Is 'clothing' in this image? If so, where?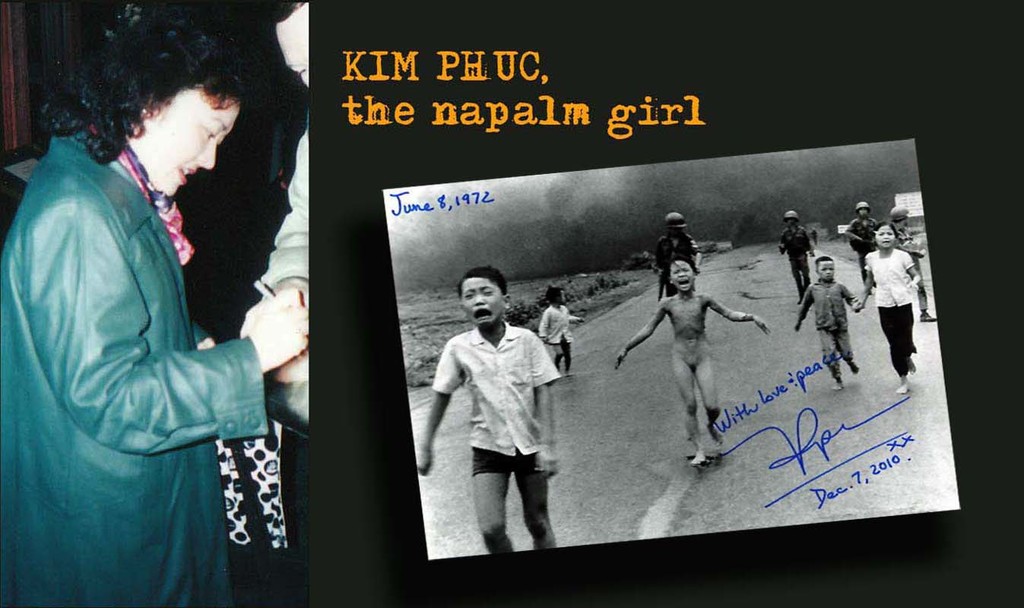
Yes, at detection(431, 320, 568, 473).
